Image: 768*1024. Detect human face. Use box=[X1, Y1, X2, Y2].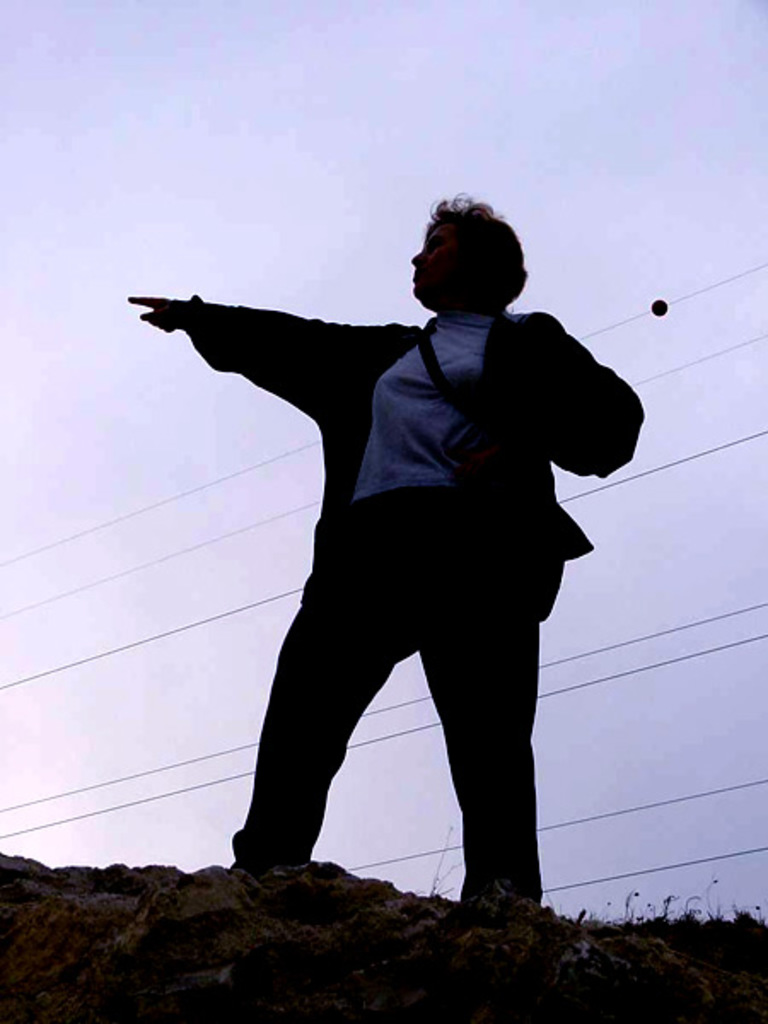
box=[413, 208, 476, 299].
